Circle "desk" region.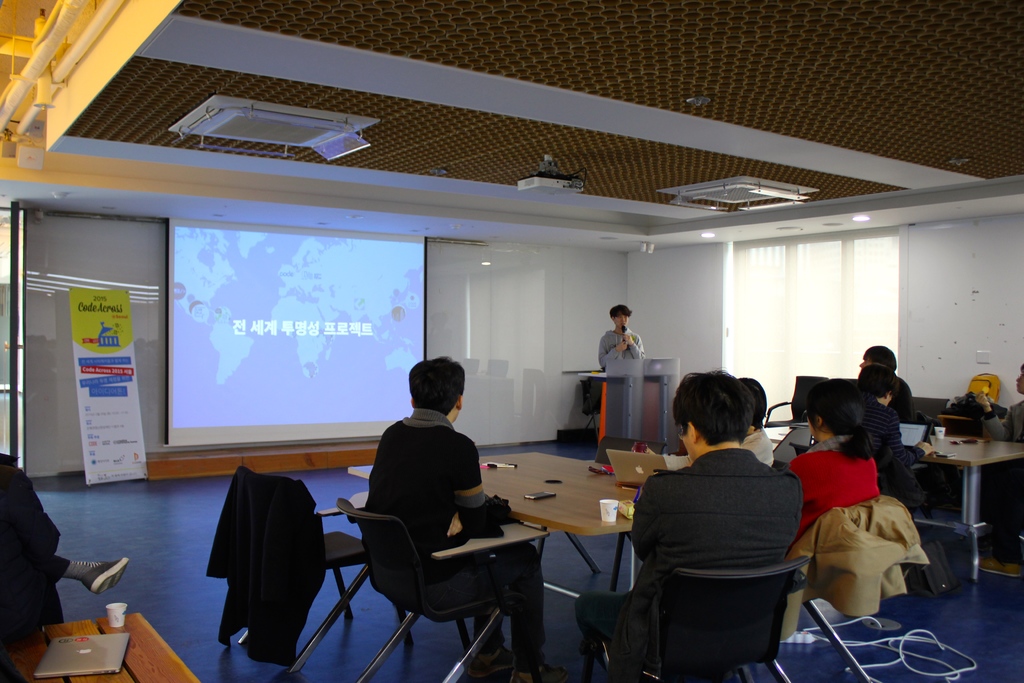
Region: (900,380,1016,600).
